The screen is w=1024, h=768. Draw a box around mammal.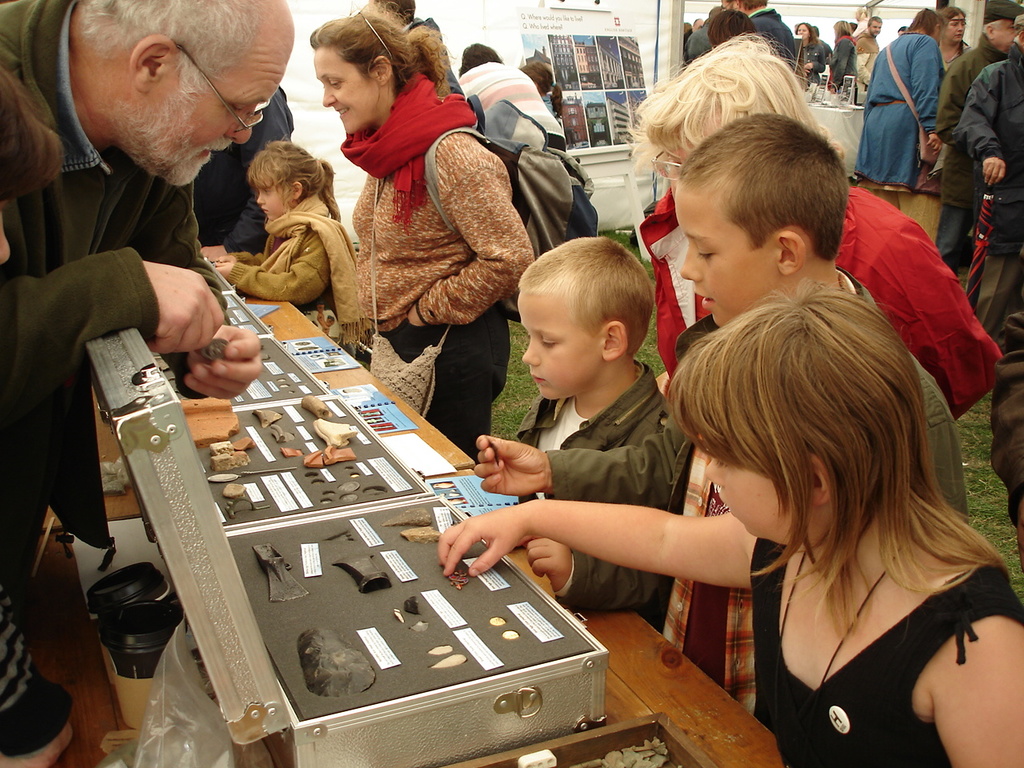
BBox(642, 28, 1008, 448).
